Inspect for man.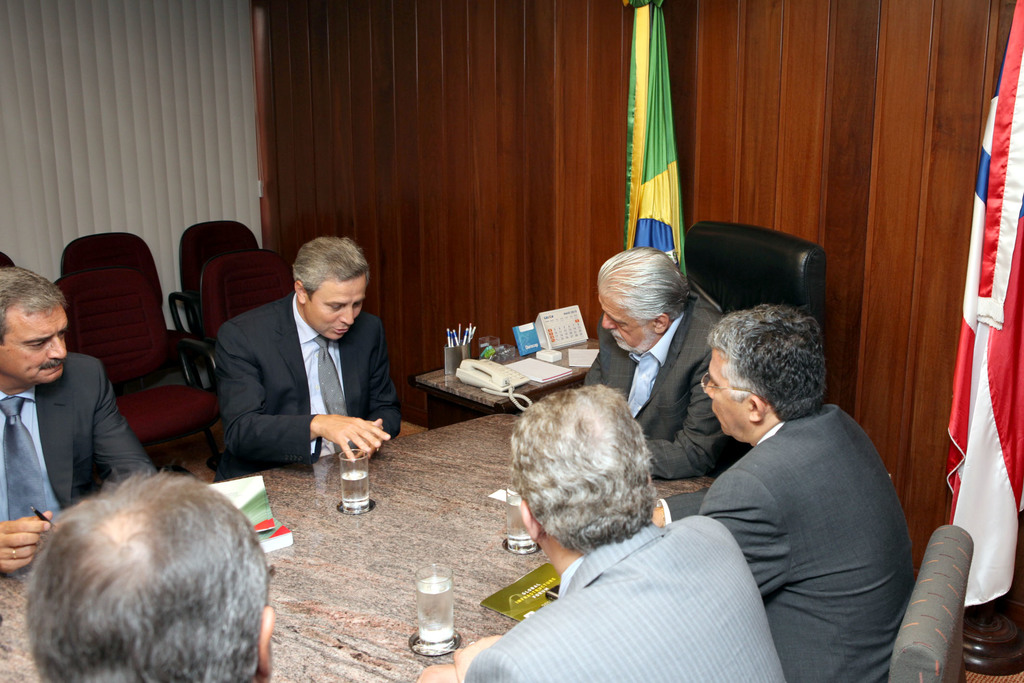
Inspection: box(0, 265, 159, 575).
